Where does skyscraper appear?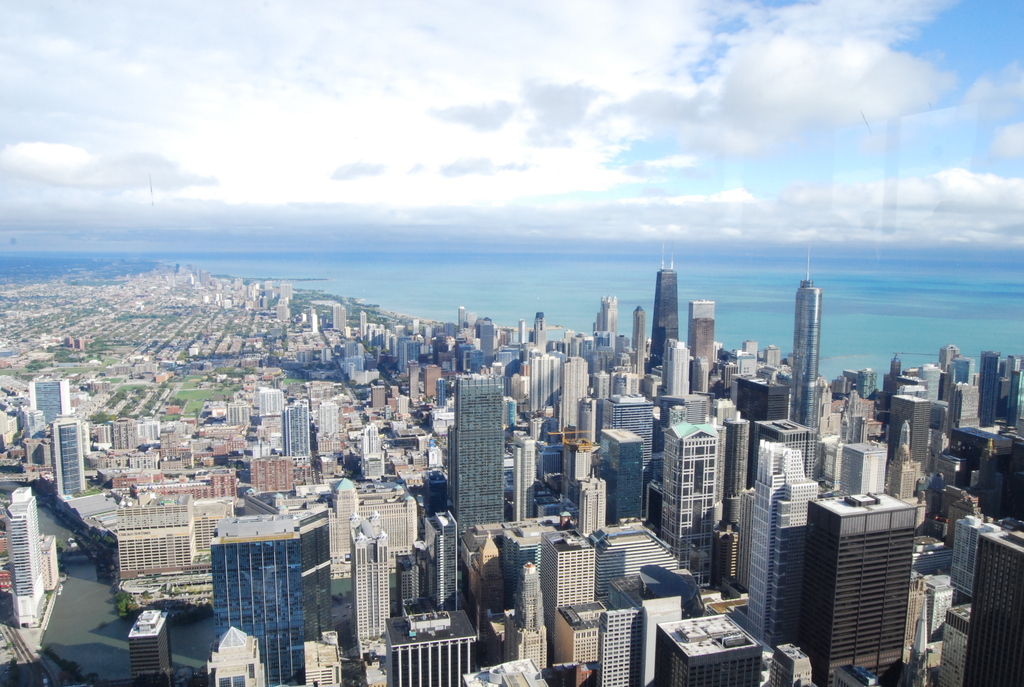
Appears at [207, 511, 331, 686].
